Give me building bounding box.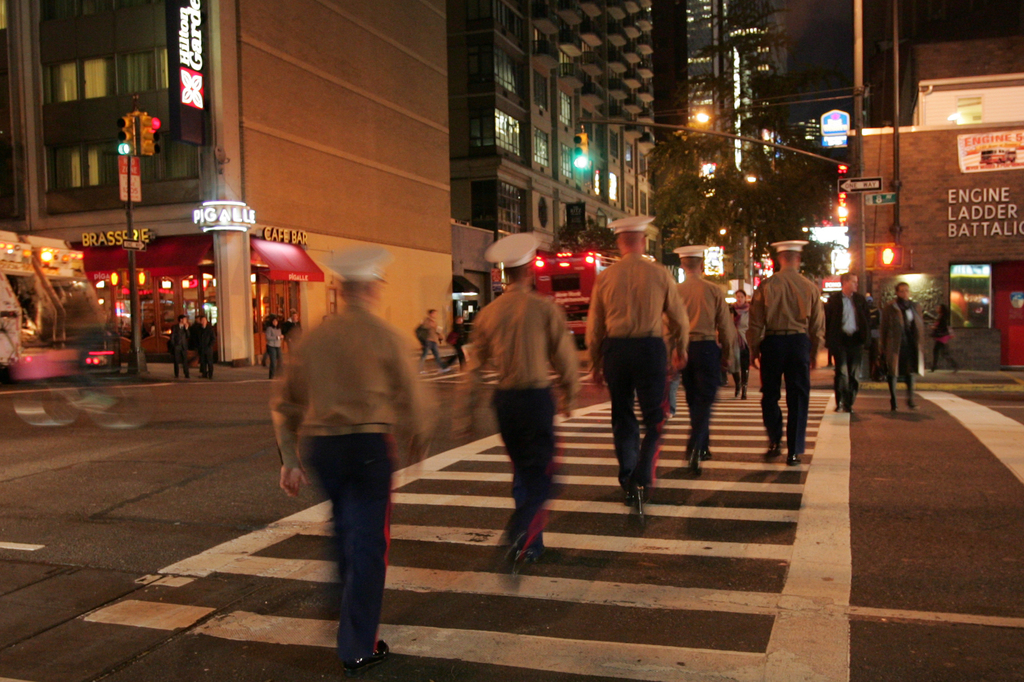
0 0 453 356.
